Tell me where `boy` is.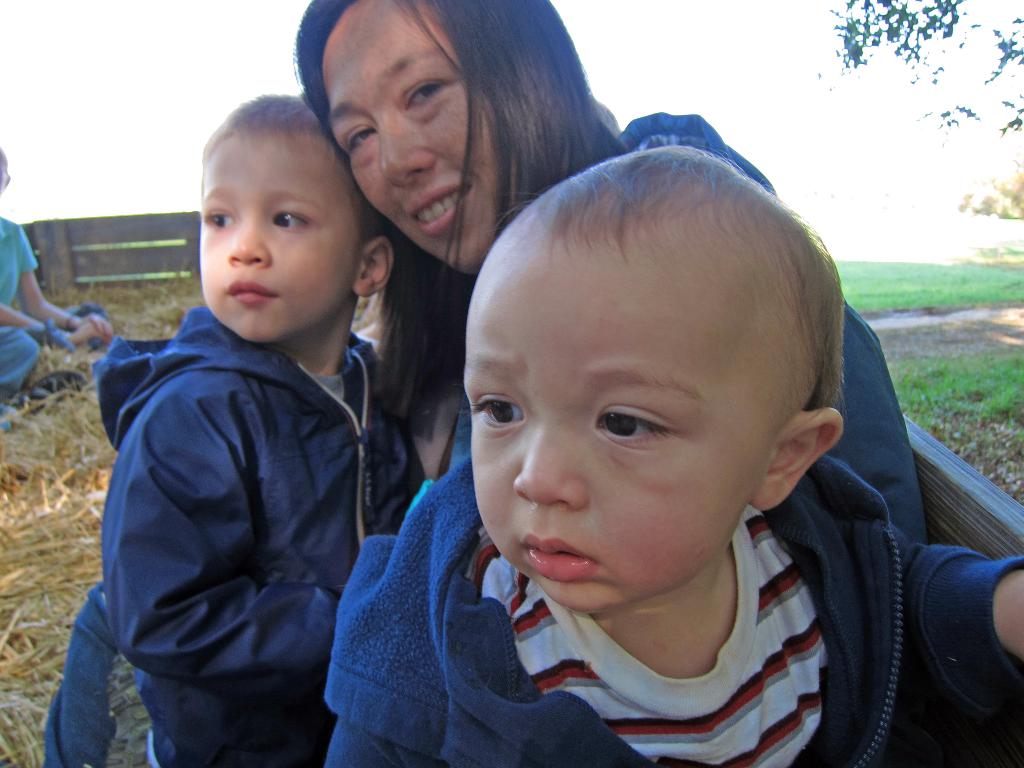
`boy` is at detection(0, 151, 117, 438).
